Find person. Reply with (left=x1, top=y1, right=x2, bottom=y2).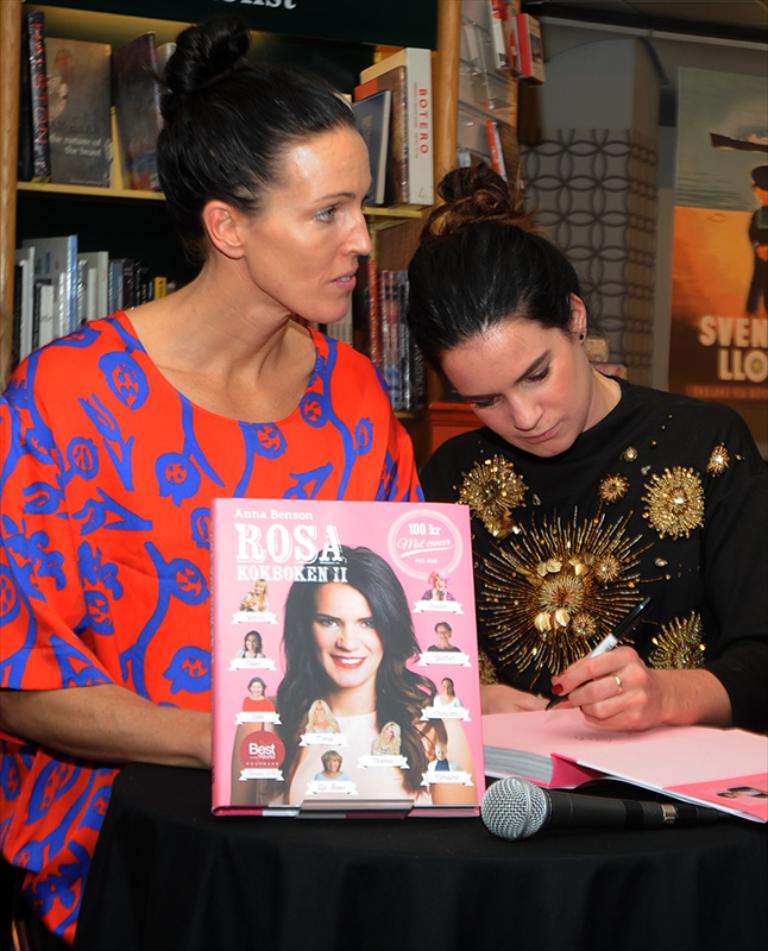
(left=317, top=751, right=351, bottom=782).
